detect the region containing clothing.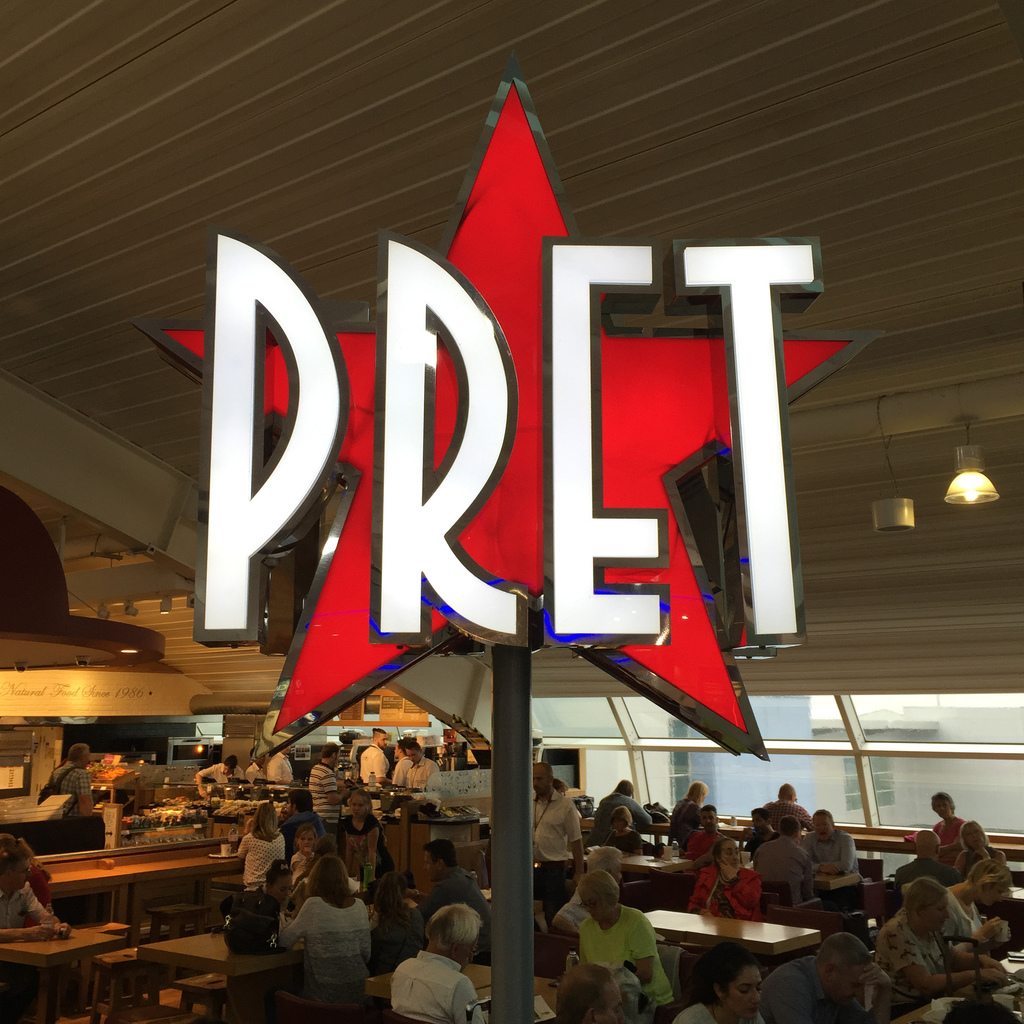
detection(392, 755, 411, 783).
